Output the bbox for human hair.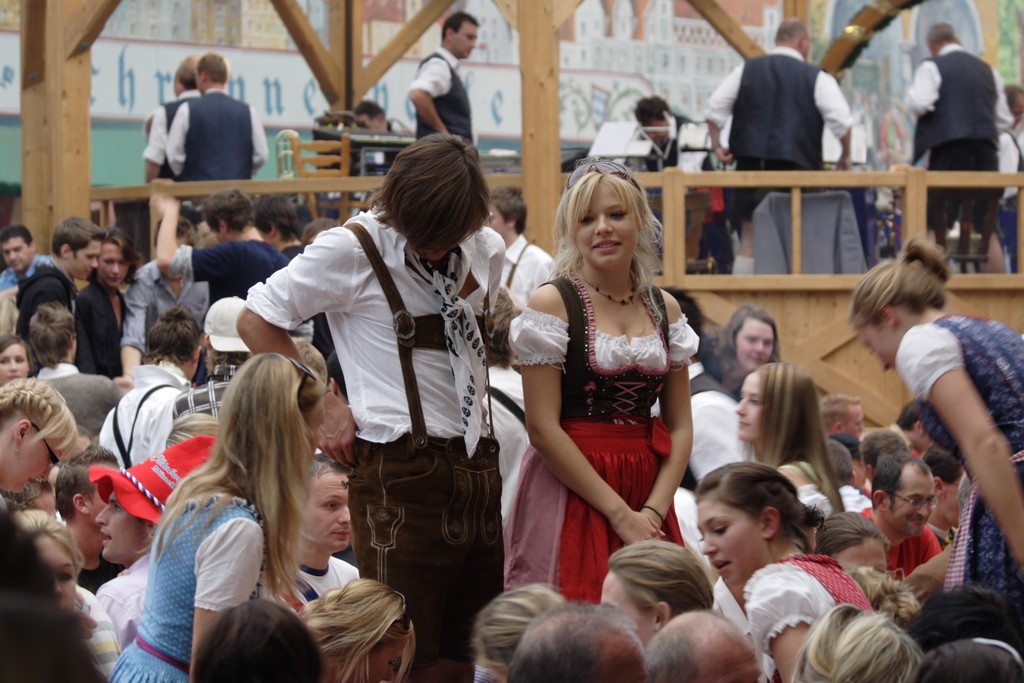
<box>197,53,228,81</box>.
